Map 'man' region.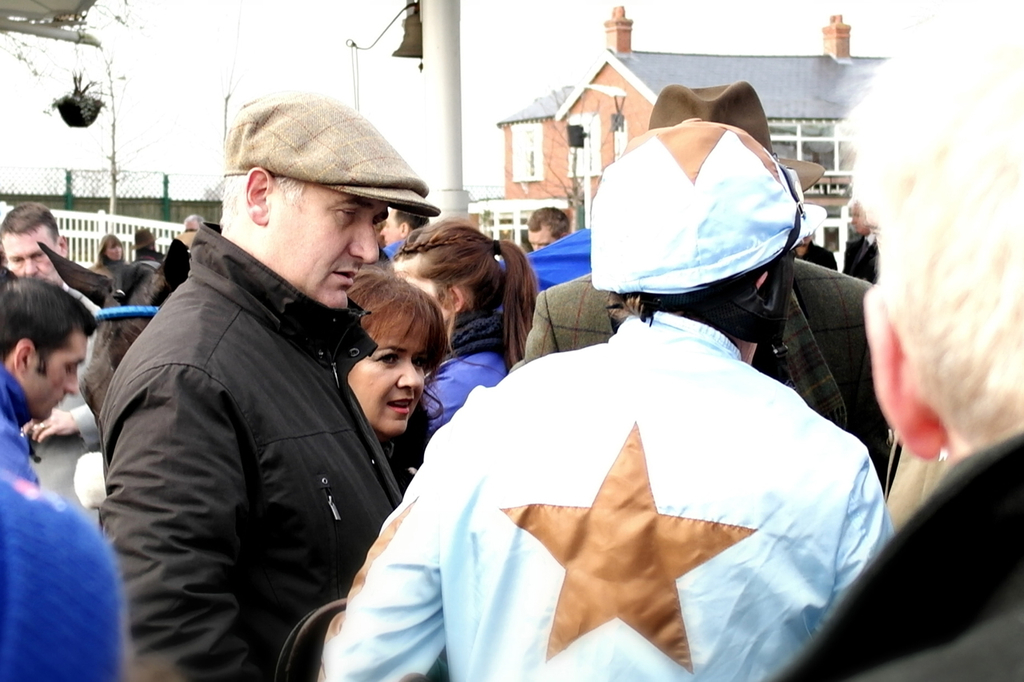
Mapped to bbox=[316, 118, 889, 681].
